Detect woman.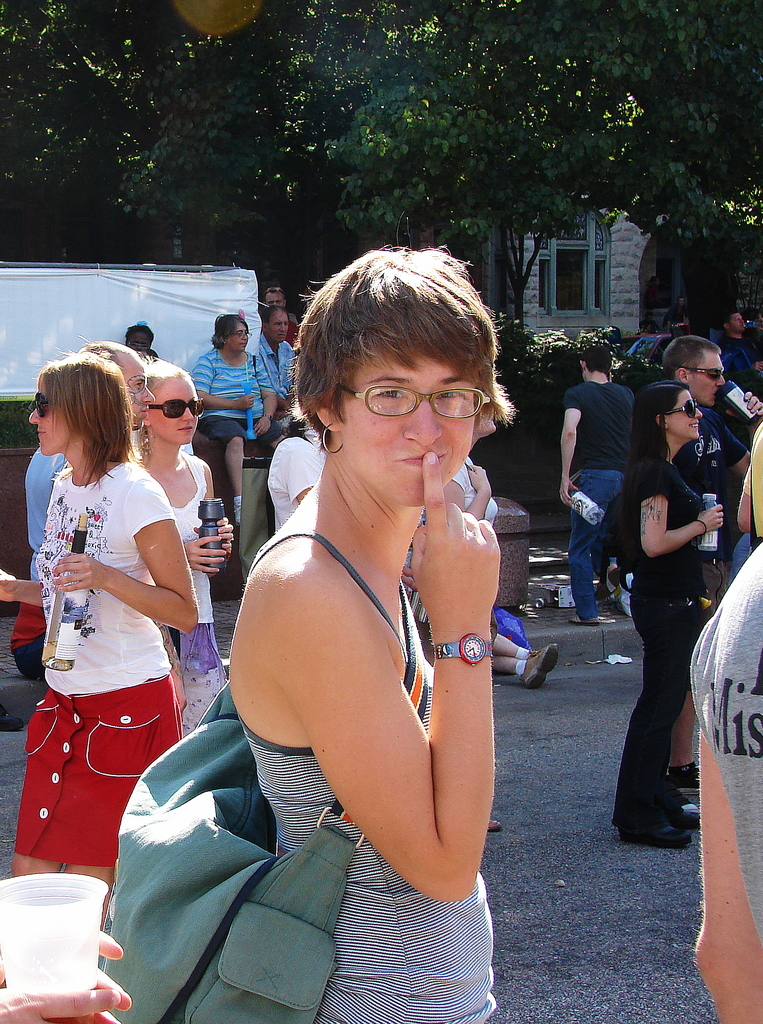
Detected at l=0, t=347, r=197, b=896.
